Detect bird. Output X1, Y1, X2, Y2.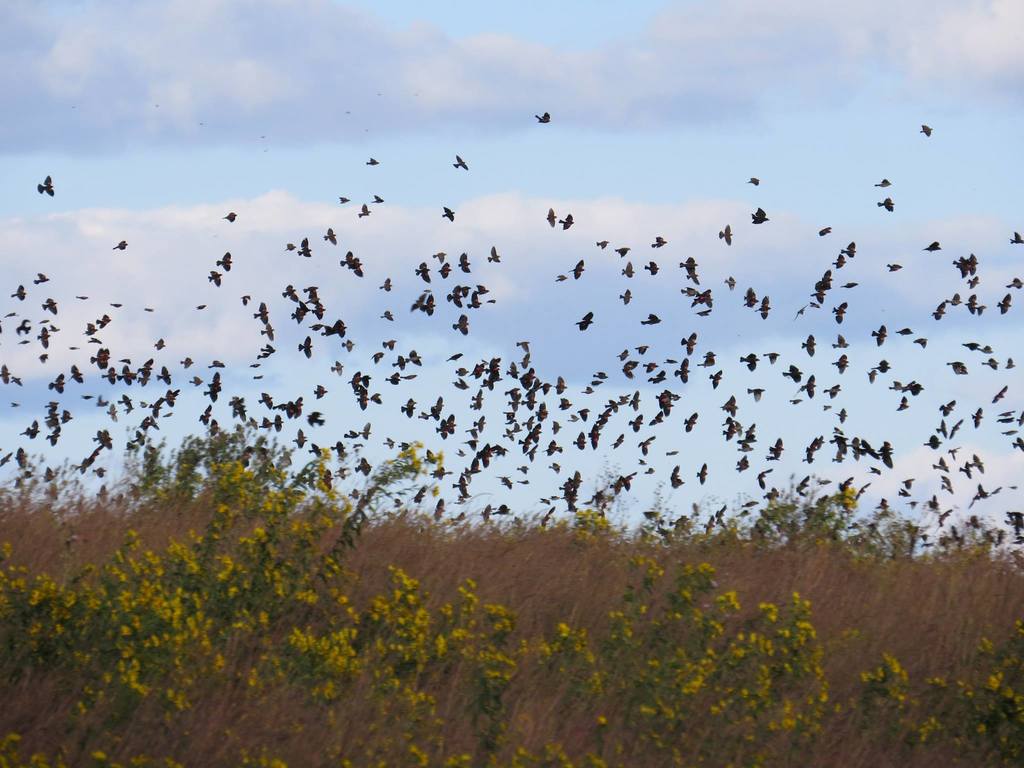
36, 351, 49, 365.
